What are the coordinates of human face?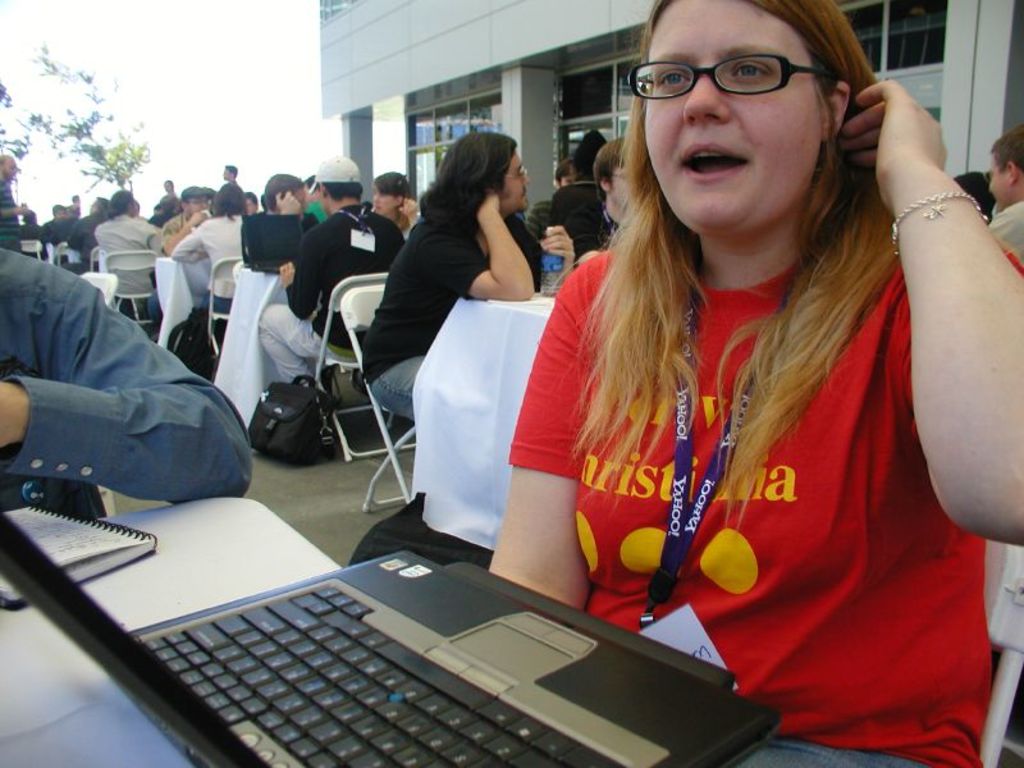
box=[648, 1, 824, 229].
